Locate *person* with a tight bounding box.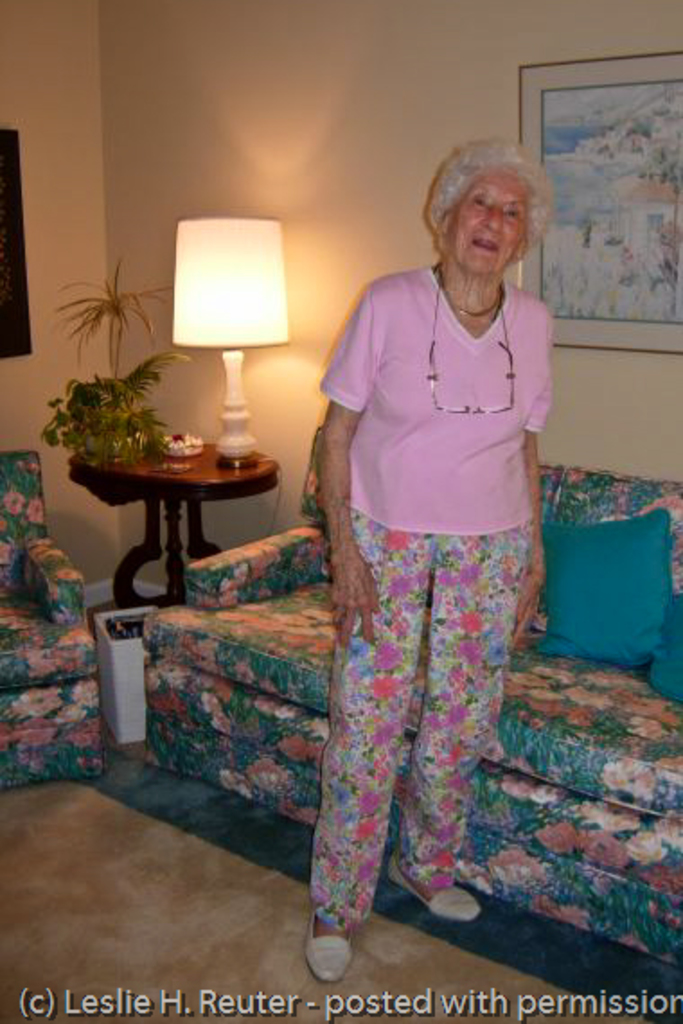
x1=279 y1=119 x2=570 y2=956.
